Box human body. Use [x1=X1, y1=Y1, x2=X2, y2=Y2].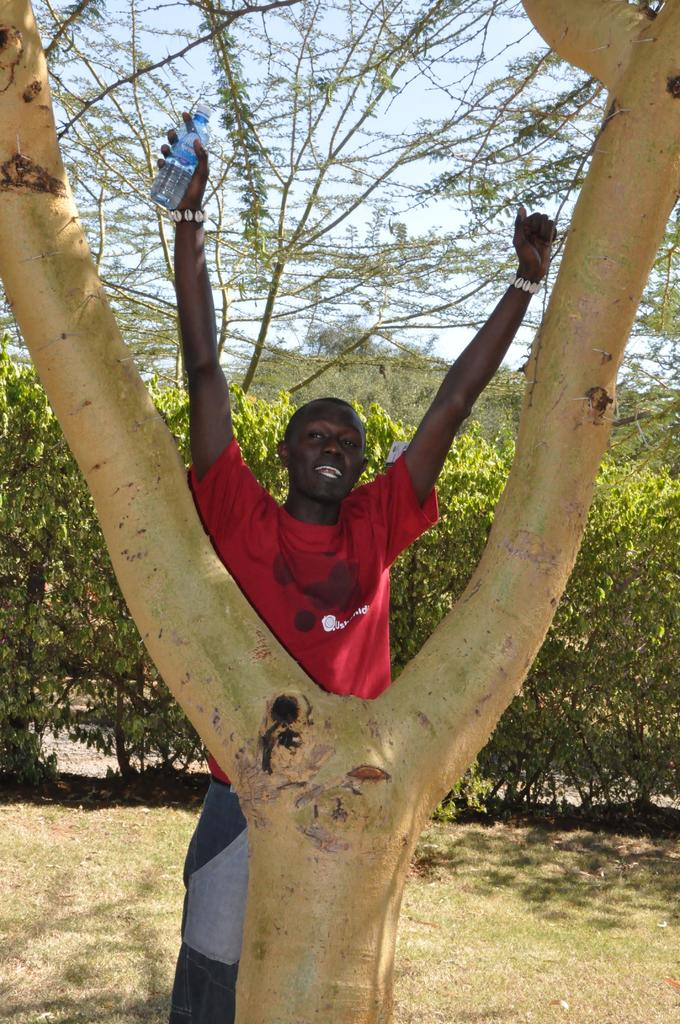
[x1=106, y1=198, x2=541, y2=1023].
